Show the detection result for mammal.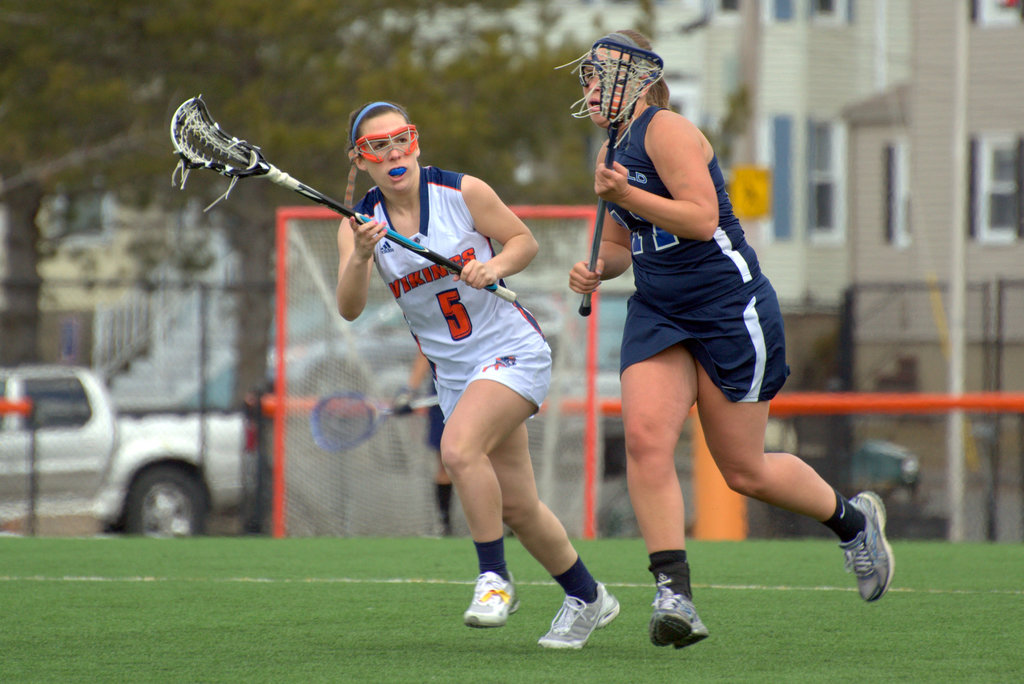
pyautogui.locateOnScreen(565, 53, 833, 622).
